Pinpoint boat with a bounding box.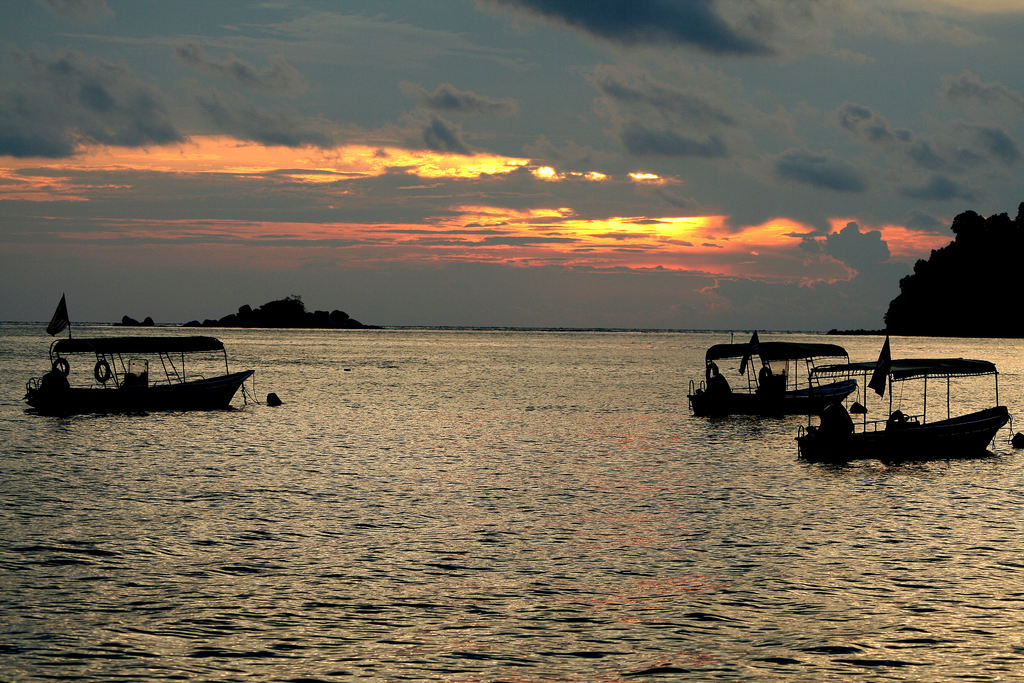
x1=679, y1=324, x2=864, y2=409.
